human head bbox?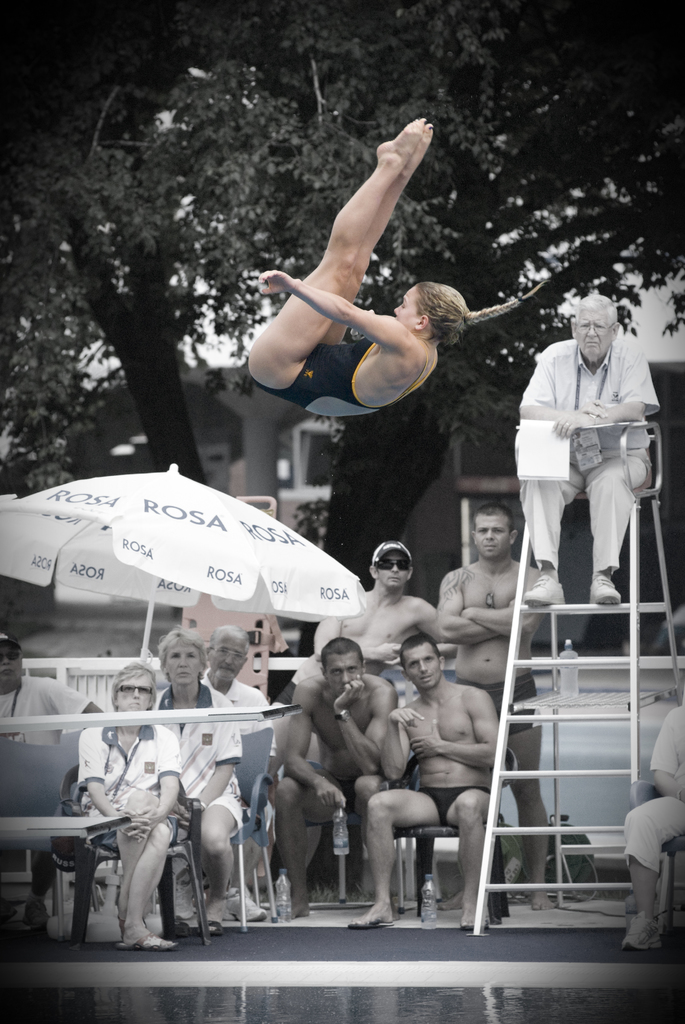
<region>114, 660, 161, 722</region>
